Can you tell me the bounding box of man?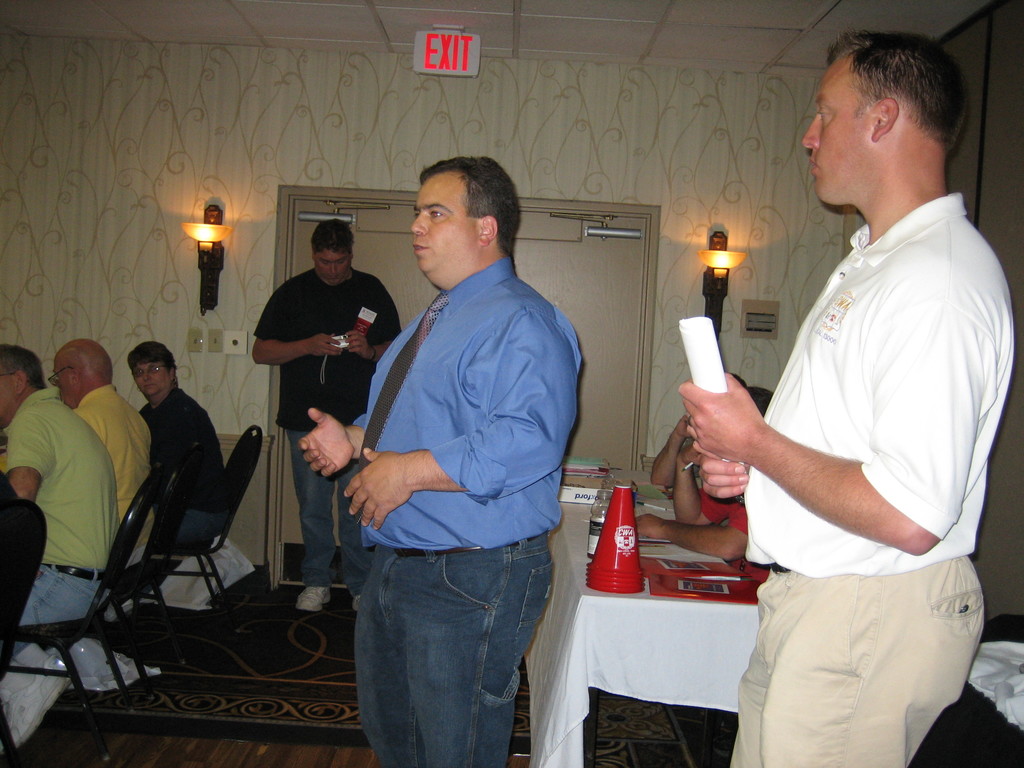
crop(50, 340, 161, 536).
